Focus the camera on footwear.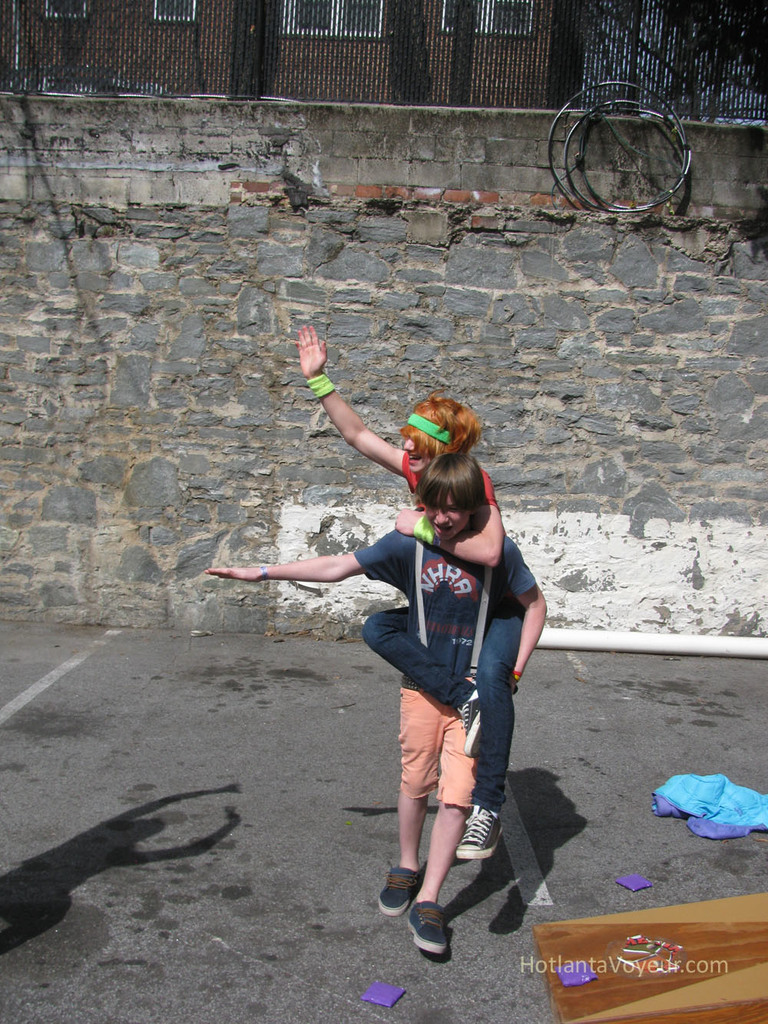
Focus region: 376/864/419/920.
